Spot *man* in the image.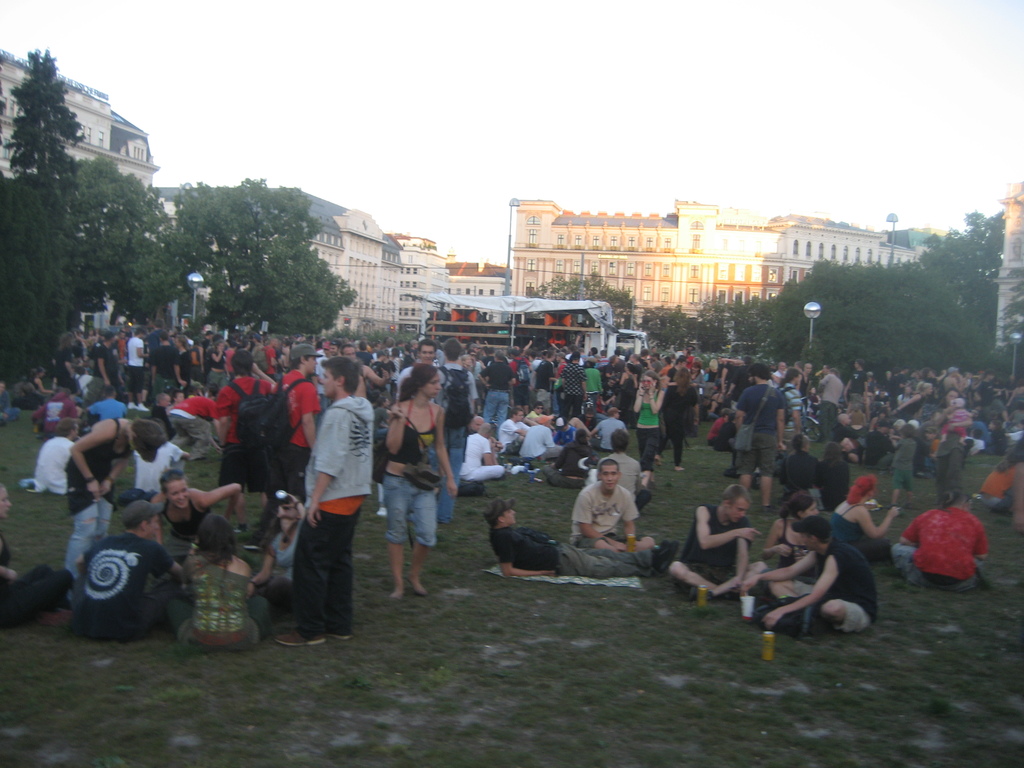
*man* found at locate(740, 518, 873, 634).
